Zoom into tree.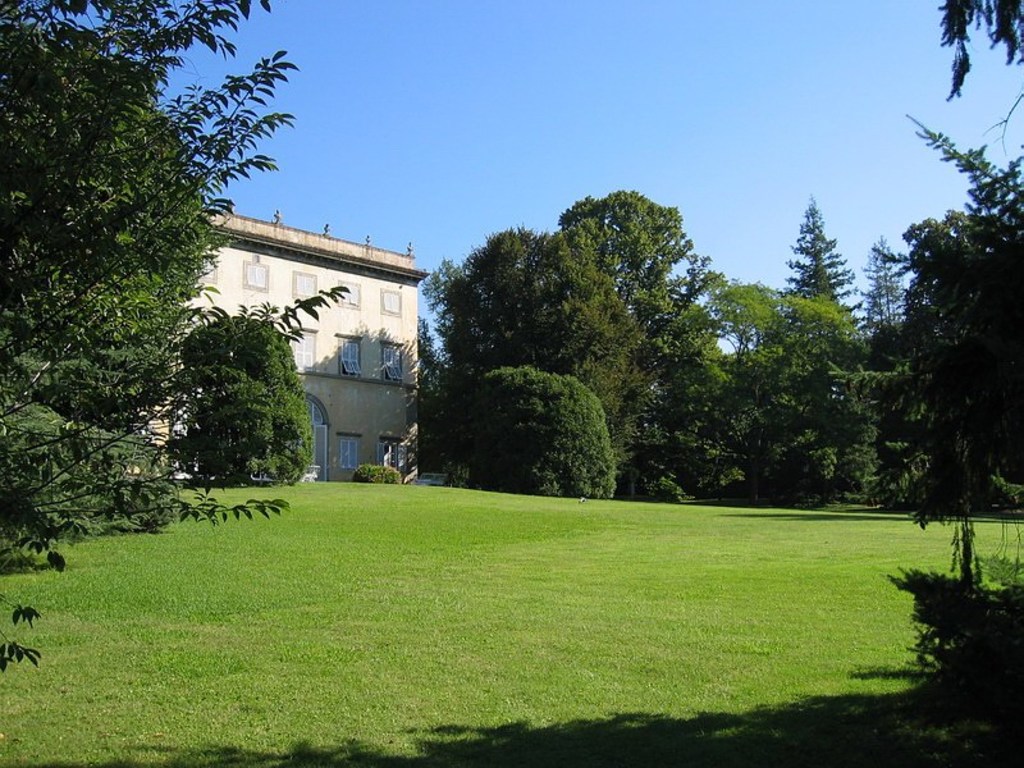
Zoom target: region(808, 321, 936, 520).
